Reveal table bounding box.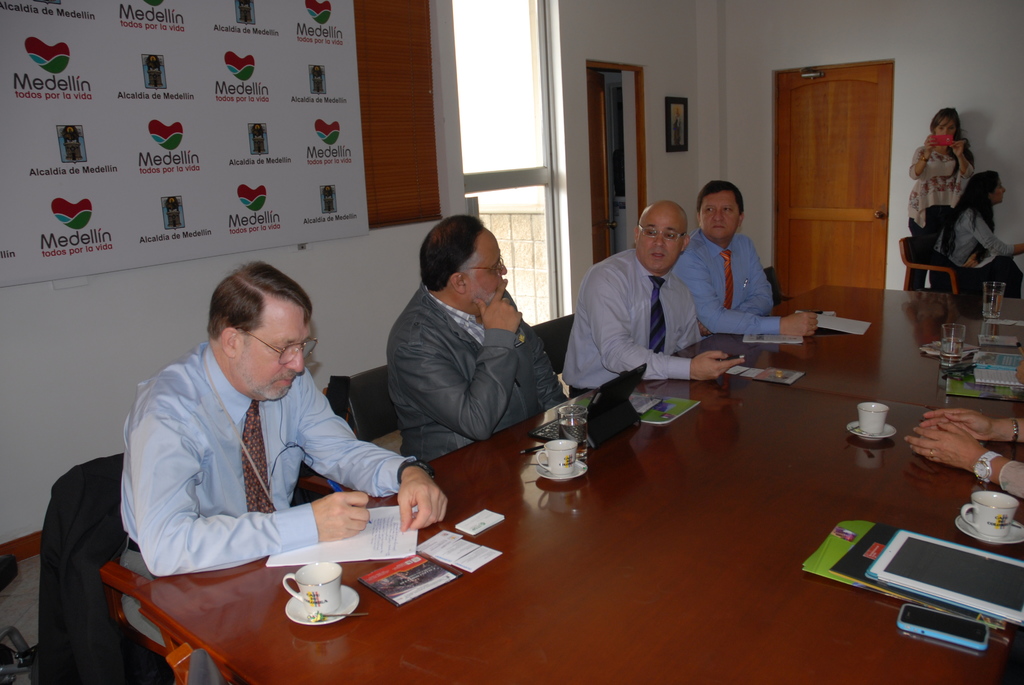
Revealed: [left=662, top=281, right=1023, bottom=447].
